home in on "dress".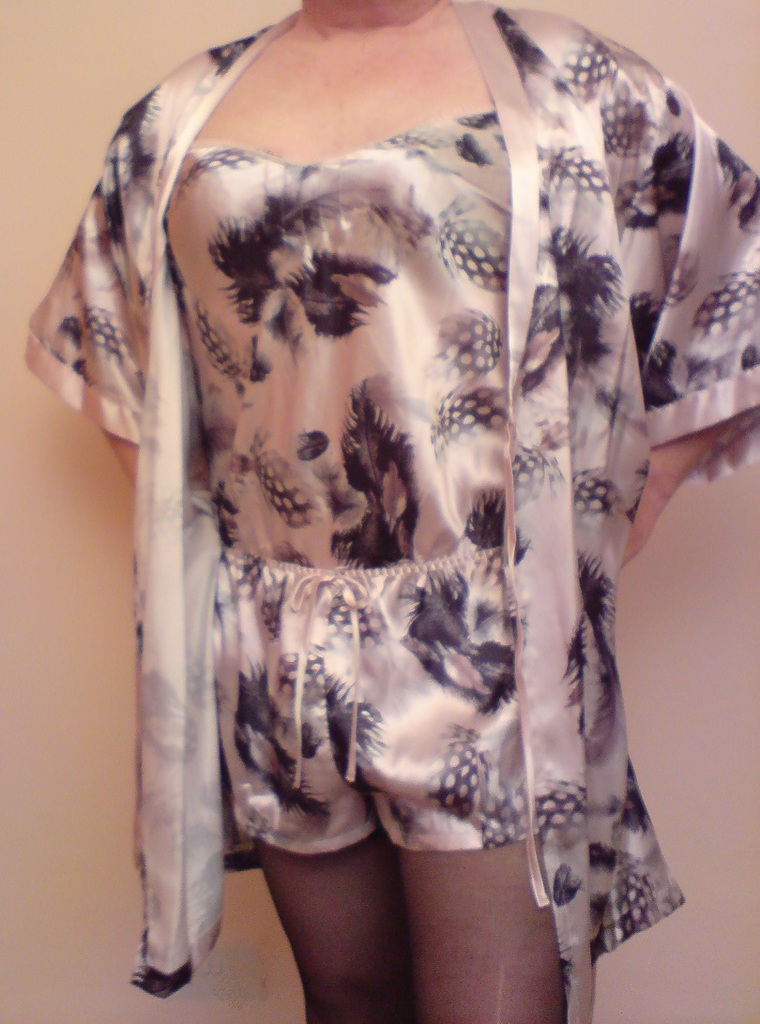
Homed in at bbox(23, 0, 759, 1021).
